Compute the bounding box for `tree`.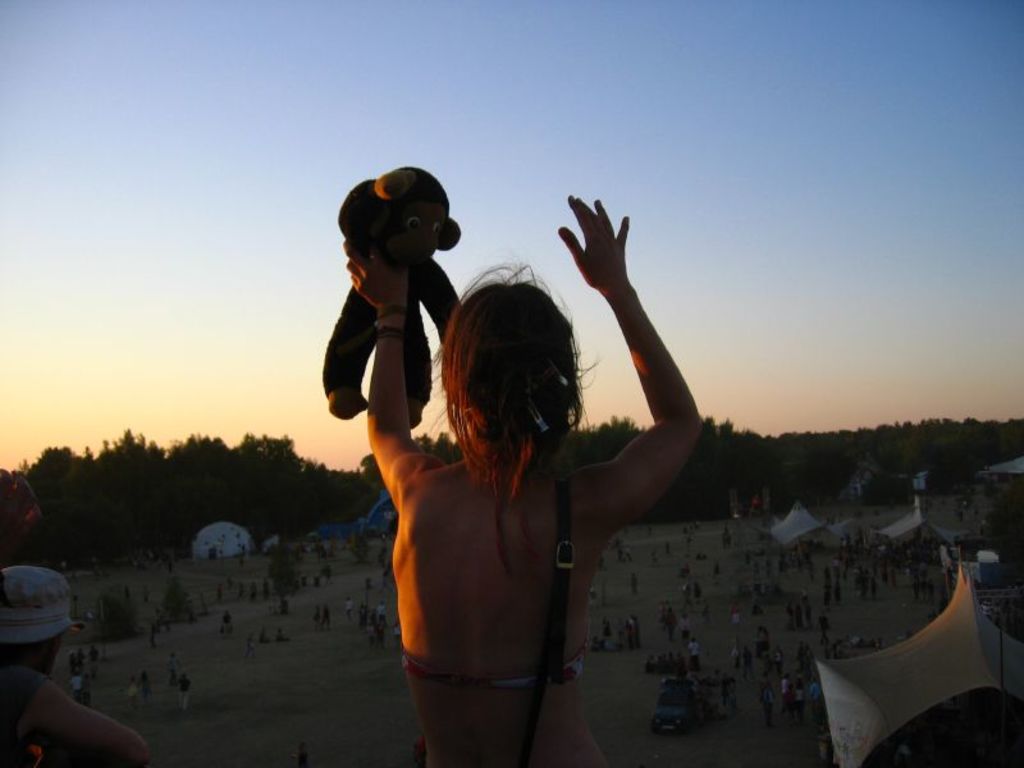
rect(952, 415, 987, 466).
